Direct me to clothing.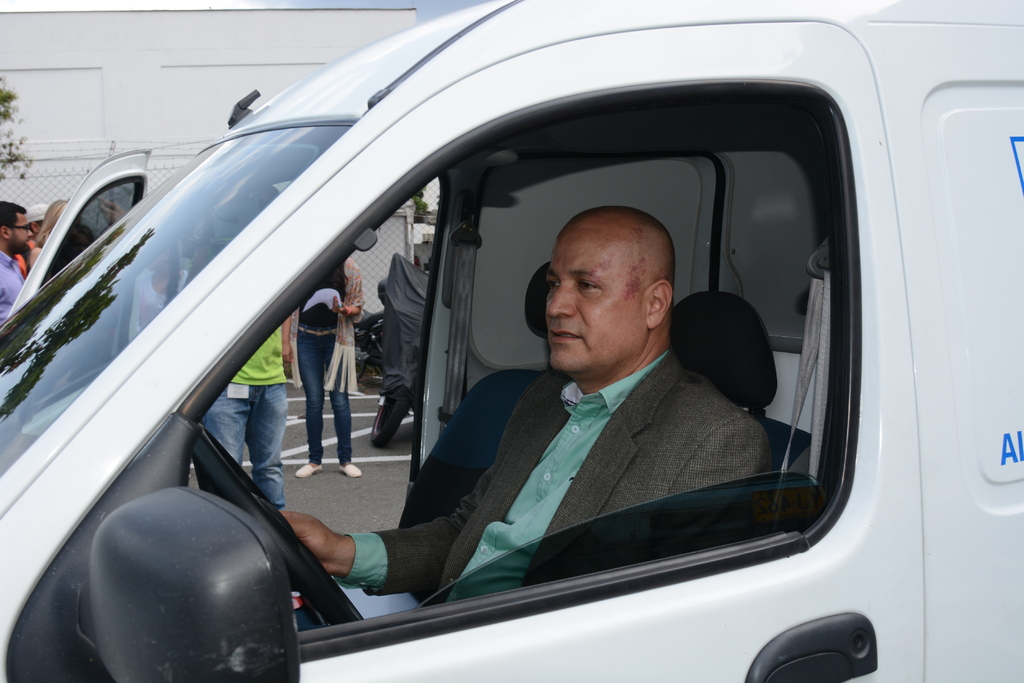
Direction: bbox=[14, 234, 35, 268].
